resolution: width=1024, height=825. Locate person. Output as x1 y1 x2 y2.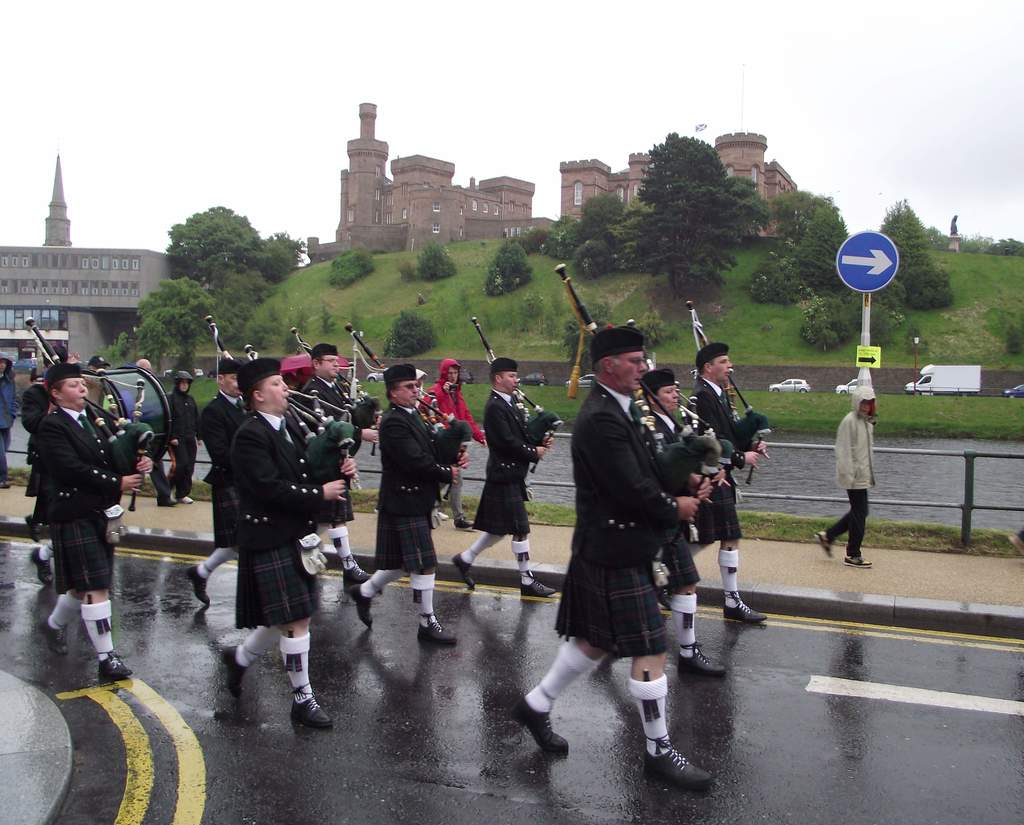
187 357 258 588.
